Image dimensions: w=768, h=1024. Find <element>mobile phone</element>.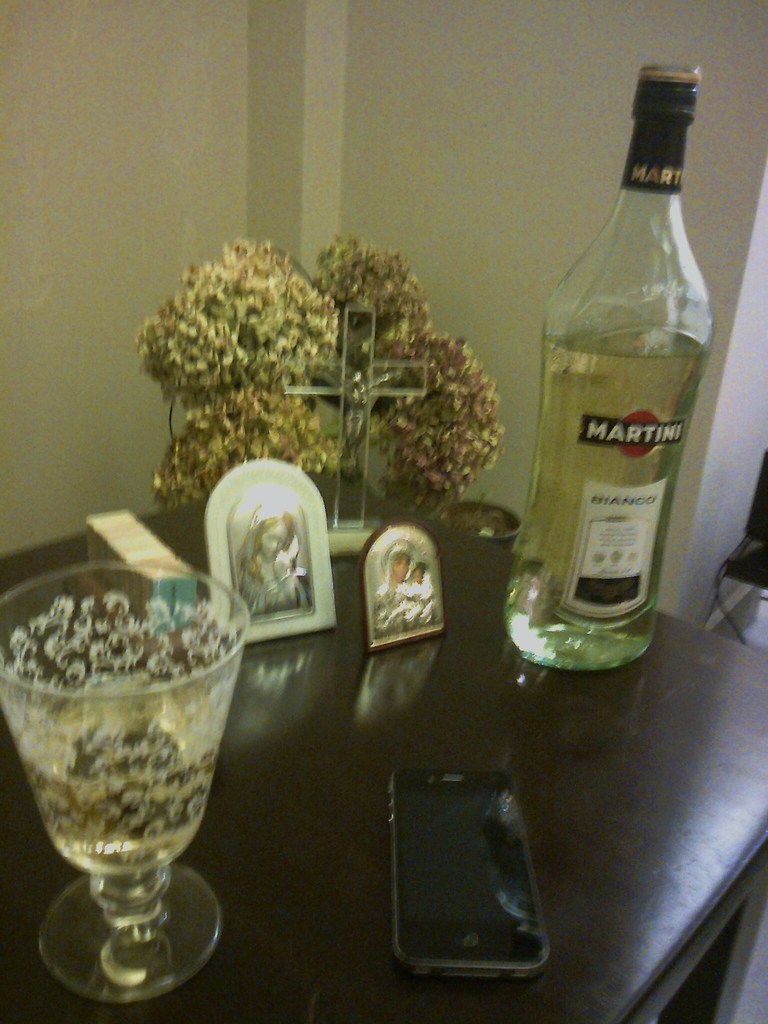
detection(372, 756, 552, 987).
